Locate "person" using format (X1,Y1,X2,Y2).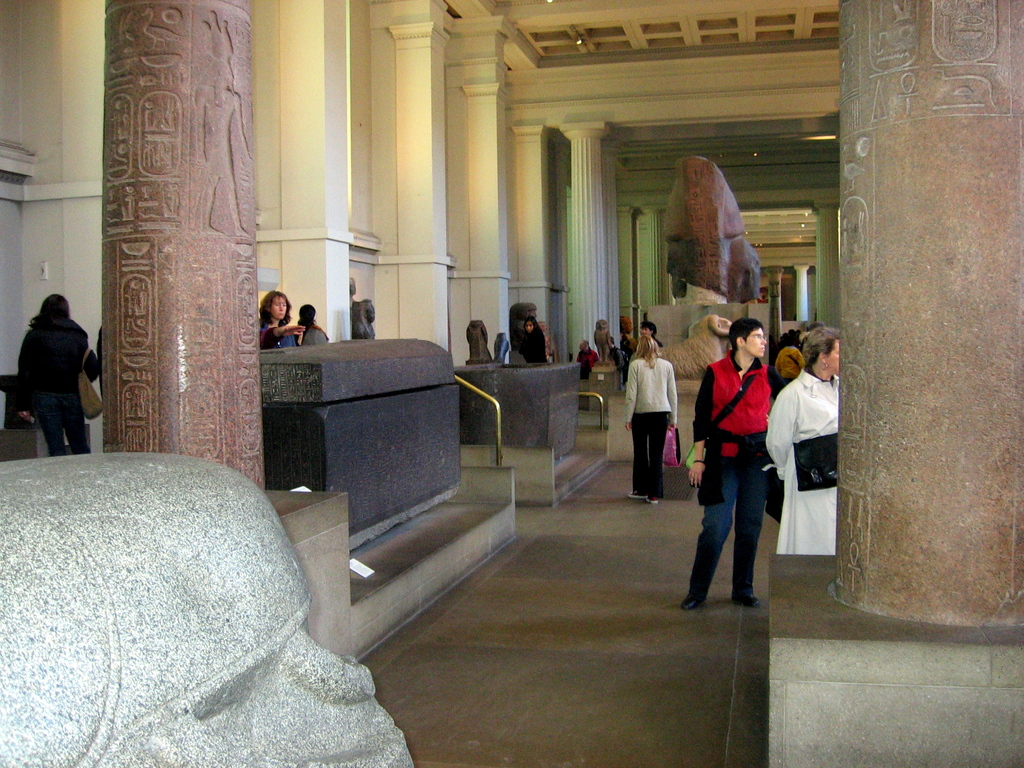
(296,301,327,345).
